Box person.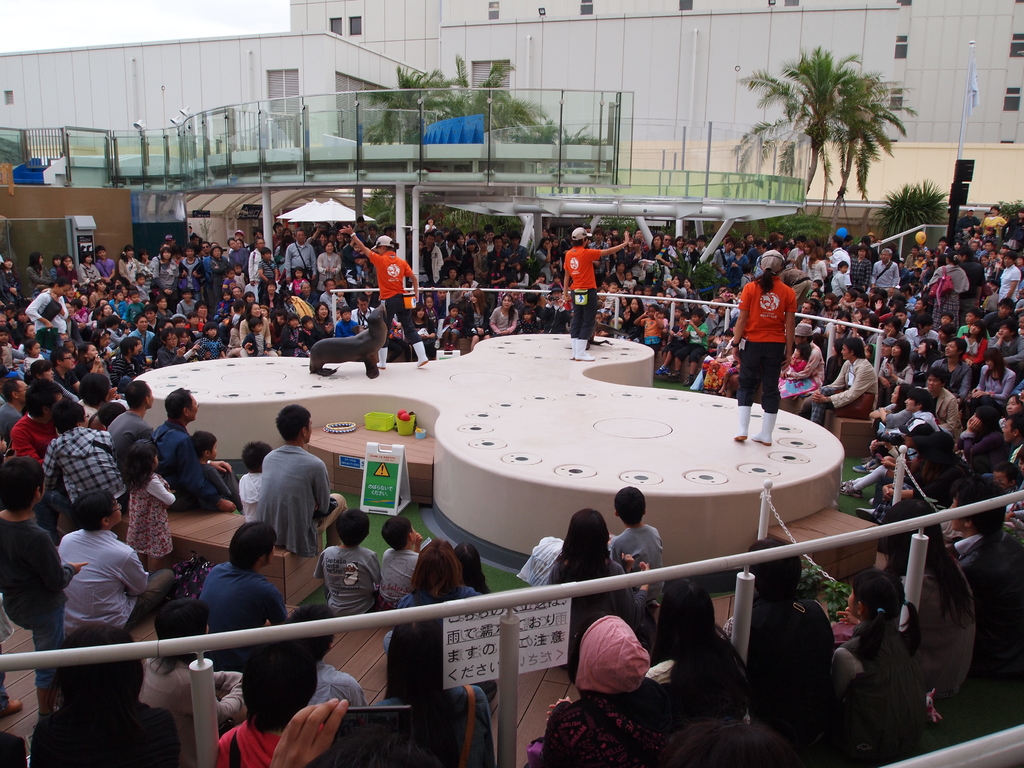
0:456:88:726.
